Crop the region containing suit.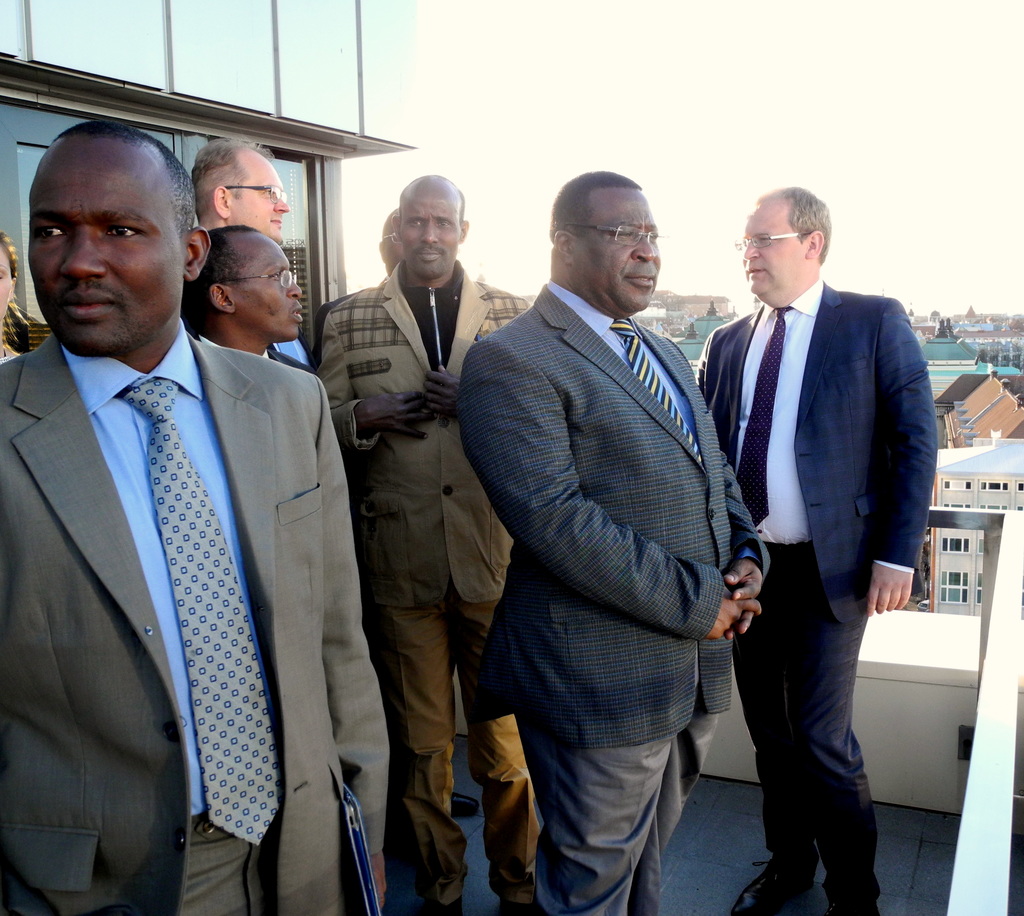
Crop region: l=693, t=275, r=940, b=915.
